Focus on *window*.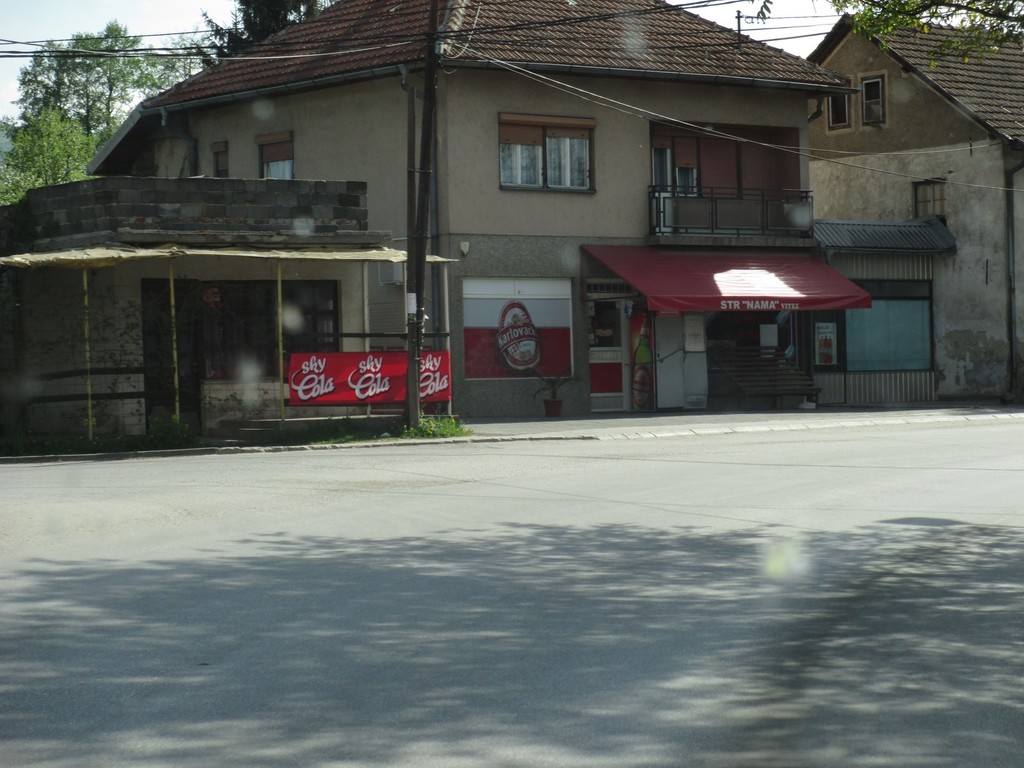
Focused at bbox(863, 77, 881, 125).
